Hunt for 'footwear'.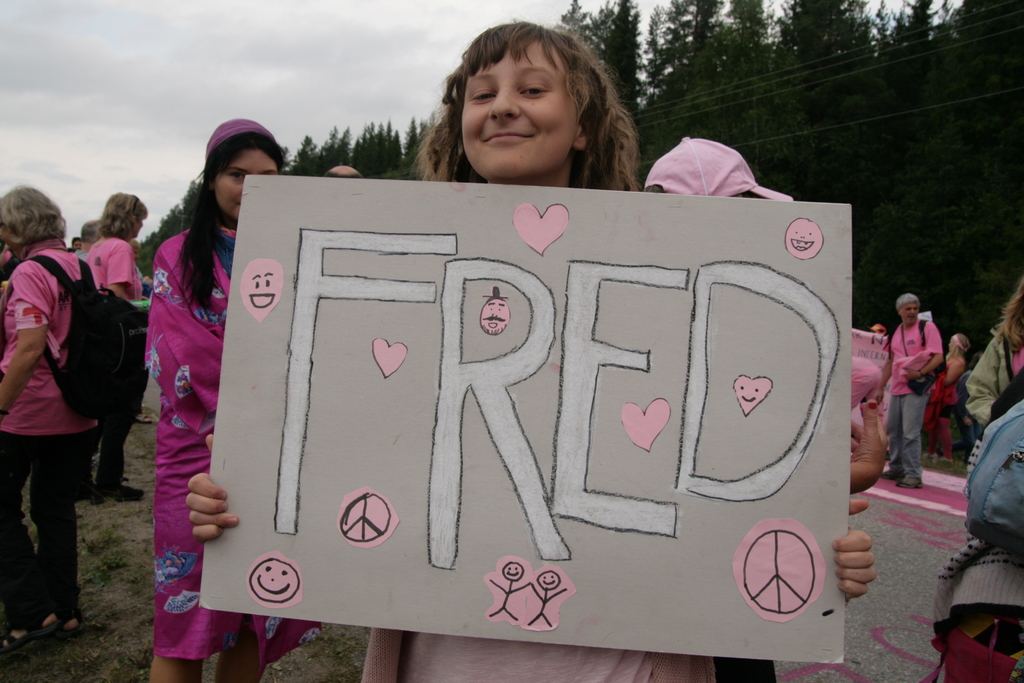
Hunted down at rect(881, 470, 919, 488).
